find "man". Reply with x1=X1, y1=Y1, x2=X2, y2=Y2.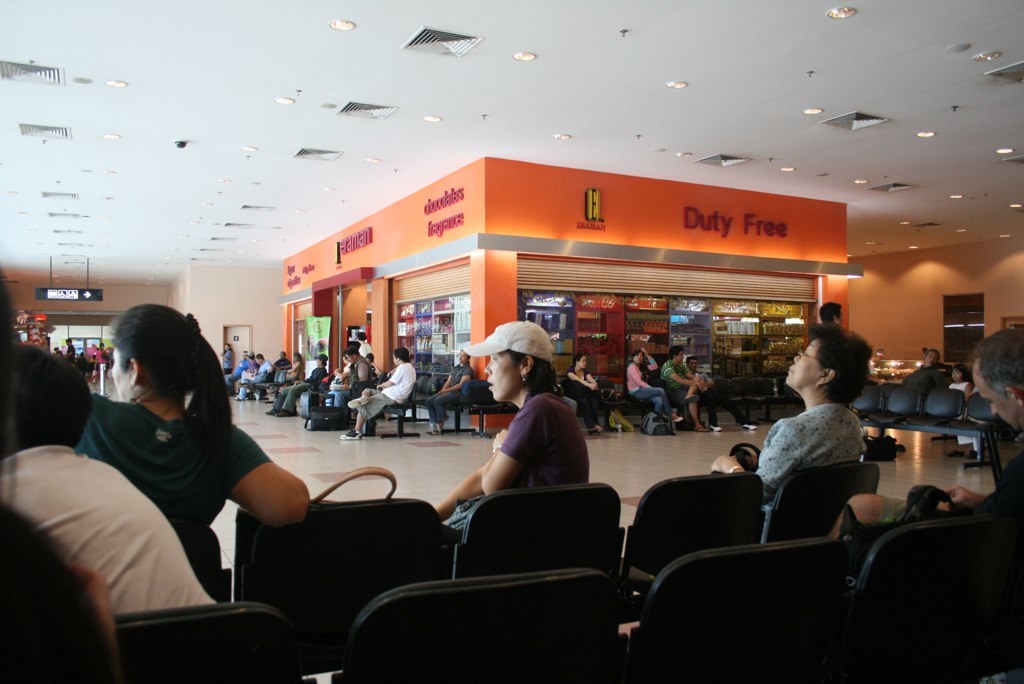
x1=832, y1=325, x2=1023, y2=542.
